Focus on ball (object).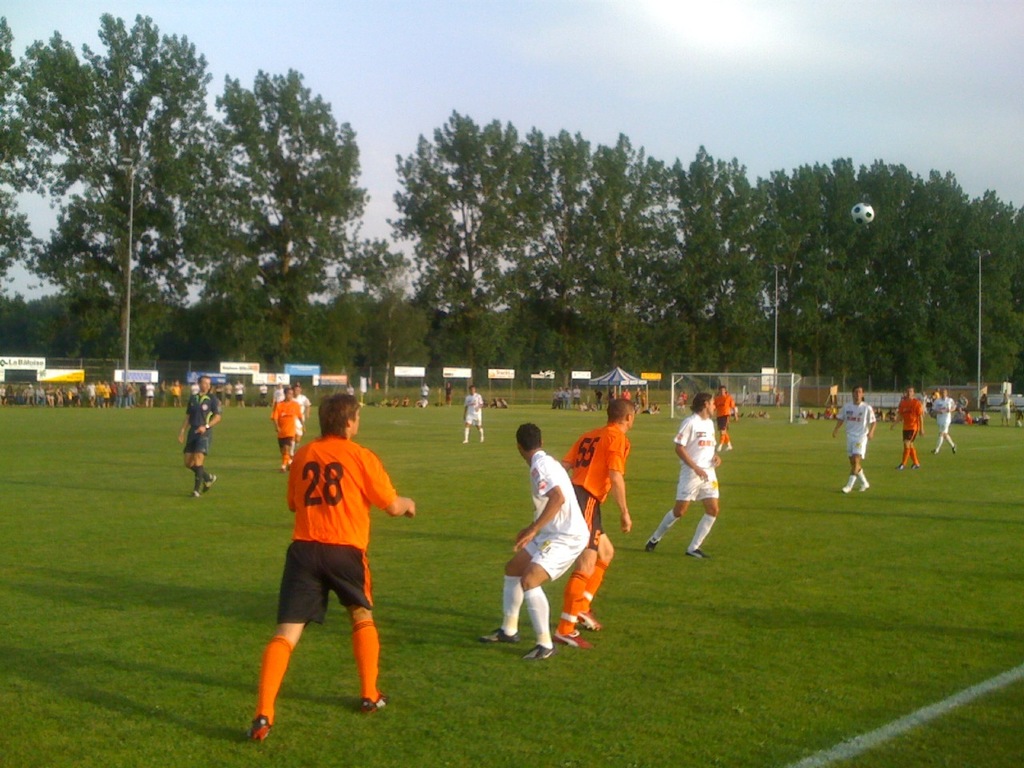
Focused at 851 201 877 226.
